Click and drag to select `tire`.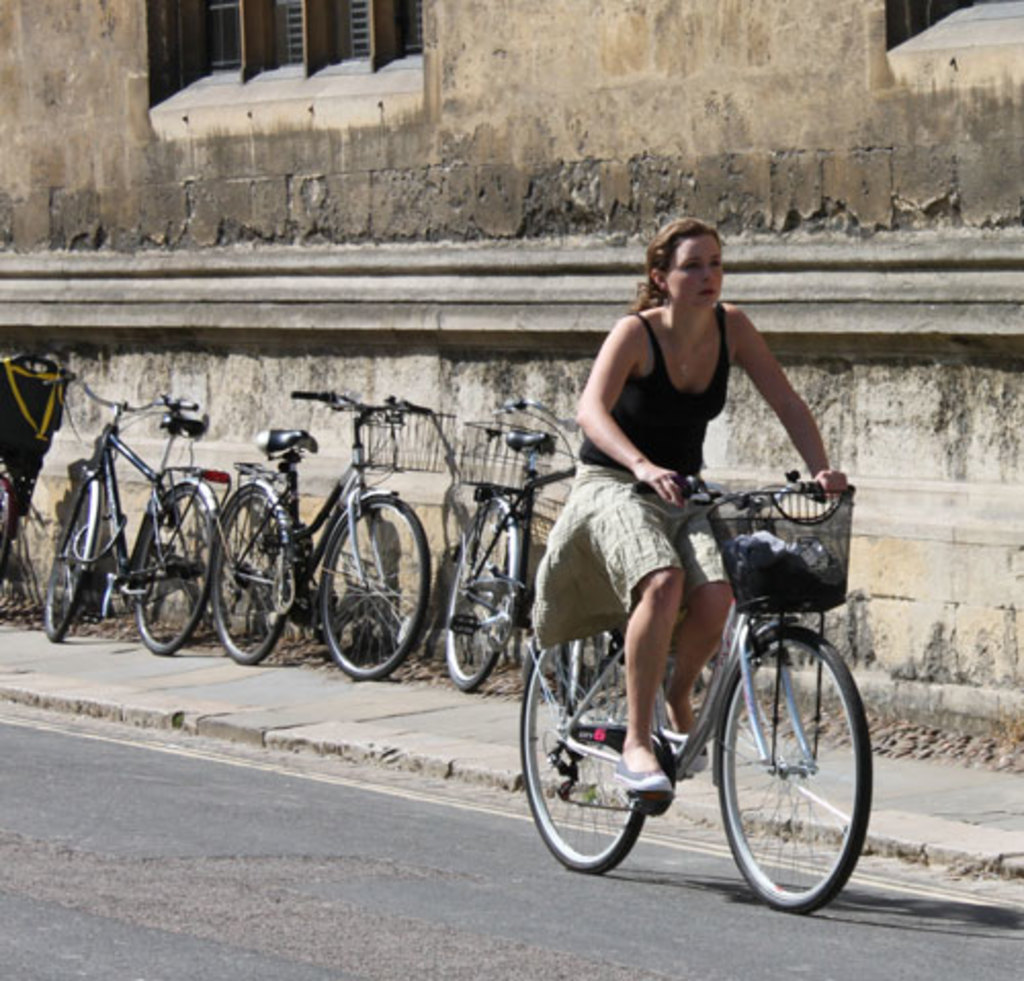
Selection: <box>133,475,217,649</box>.
